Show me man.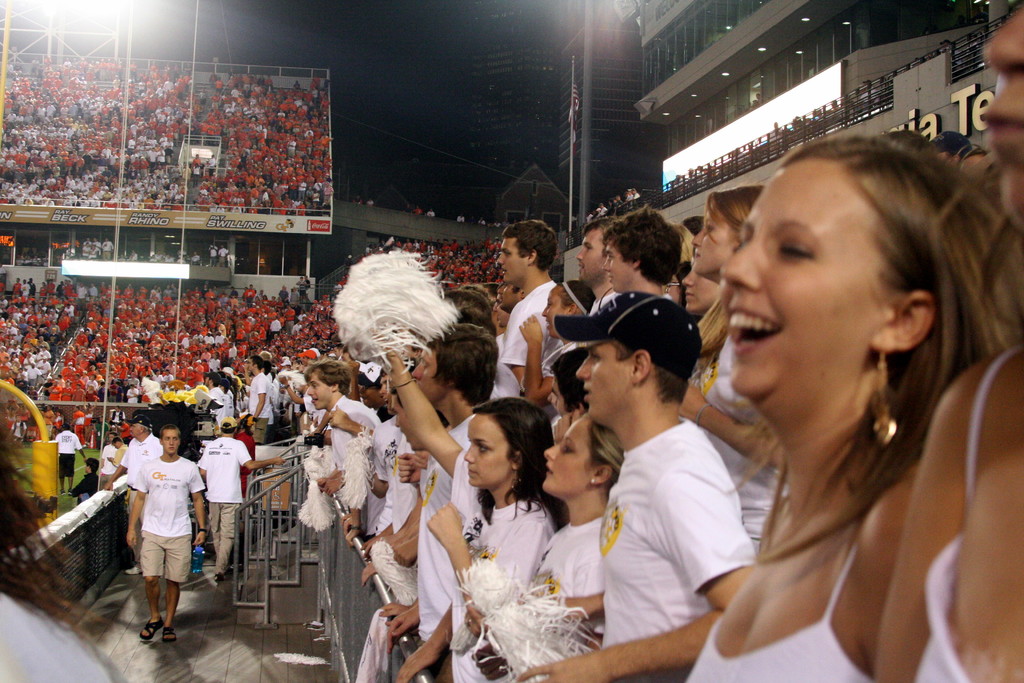
man is here: [left=58, top=424, right=87, bottom=498].
